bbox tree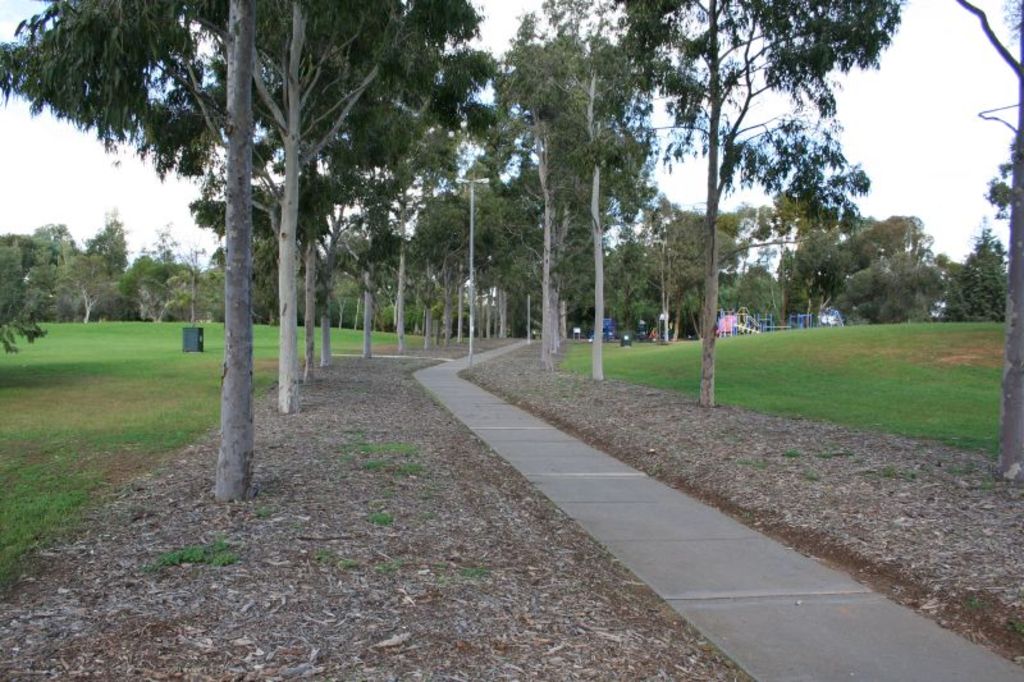
region(787, 221, 851, 326)
